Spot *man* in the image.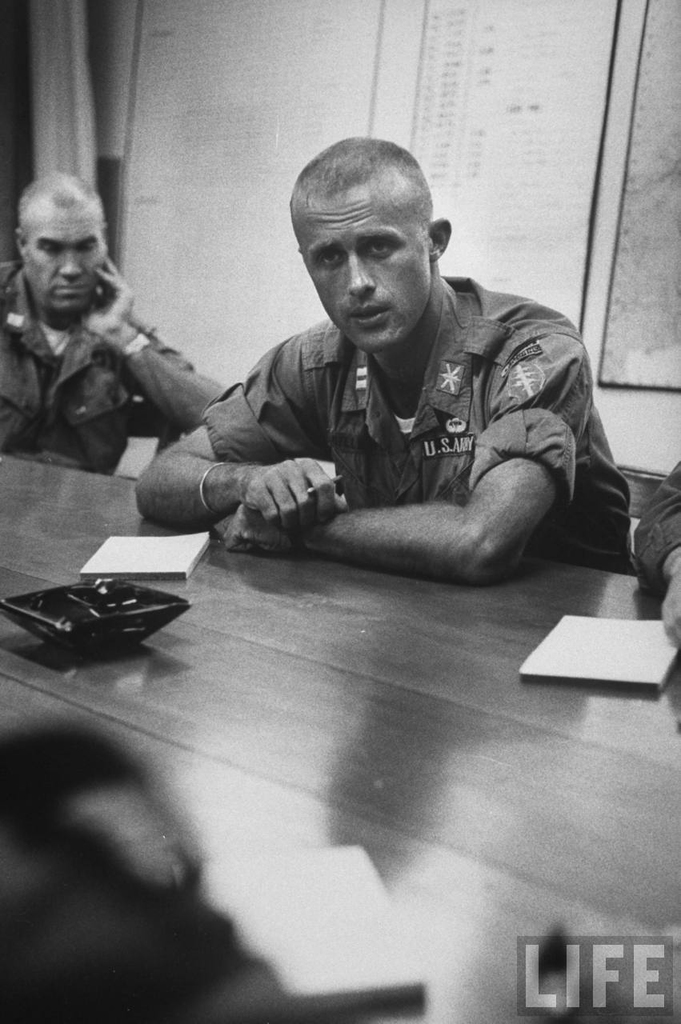
*man* found at <bbox>131, 161, 646, 625</bbox>.
